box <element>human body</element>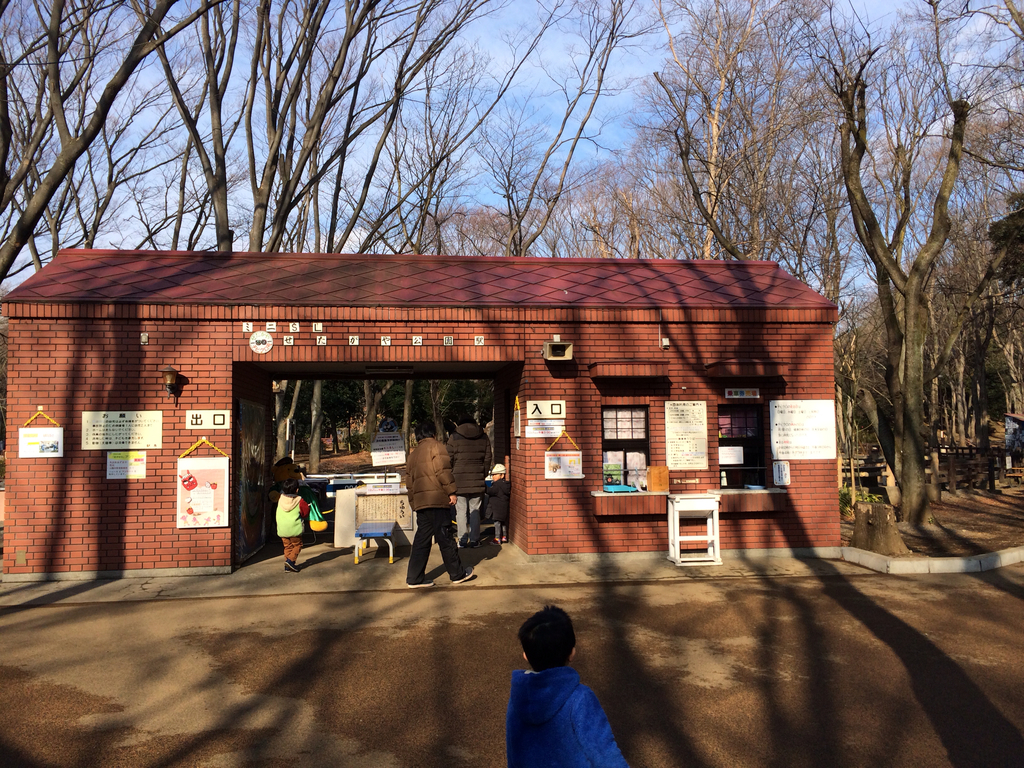
{"x1": 401, "y1": 424, "x2": 474, "y2": 581}
